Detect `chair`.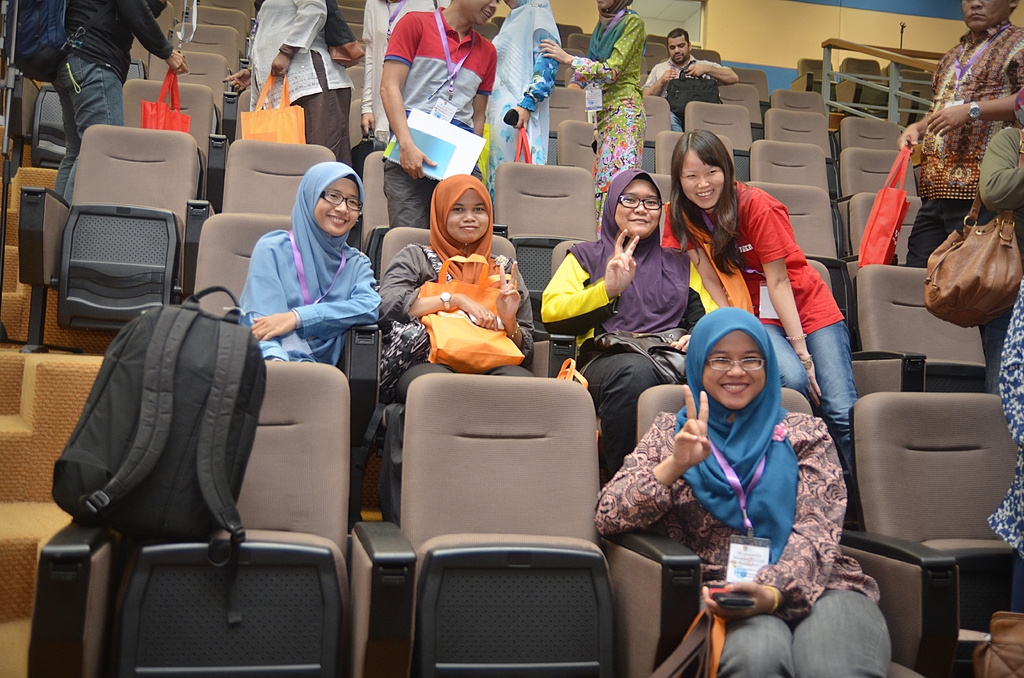
Detected at box(487, 165, 600, 329).
